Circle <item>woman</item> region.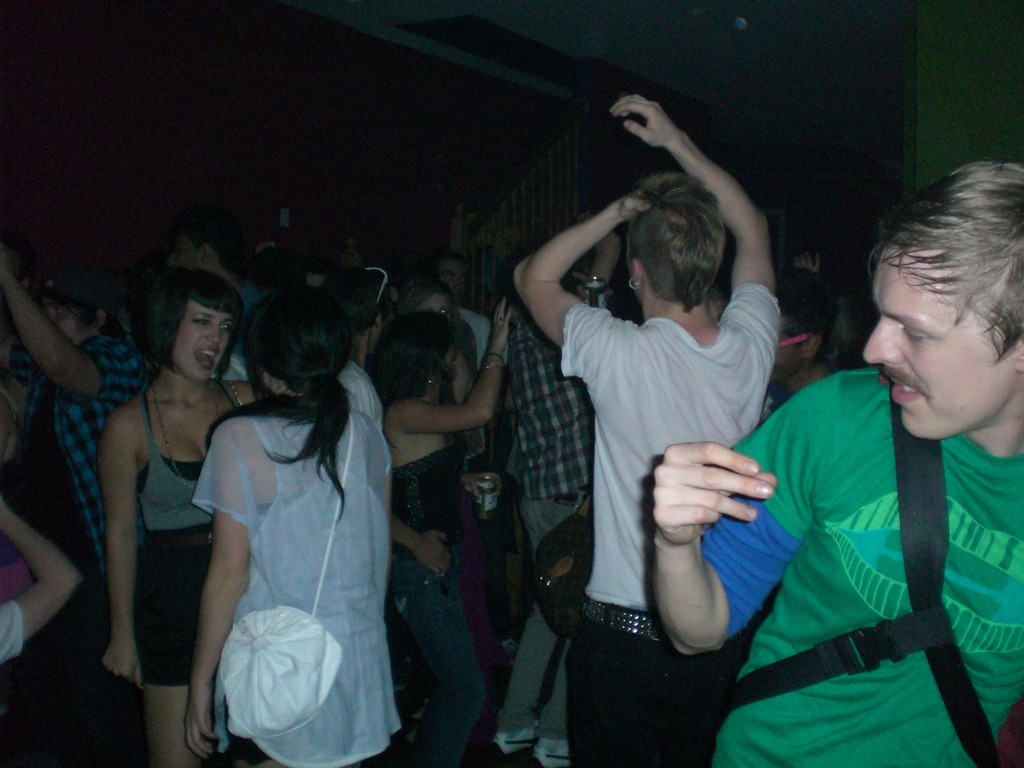
Region: [x1=64, y1=252, x2=244, y2=740].
